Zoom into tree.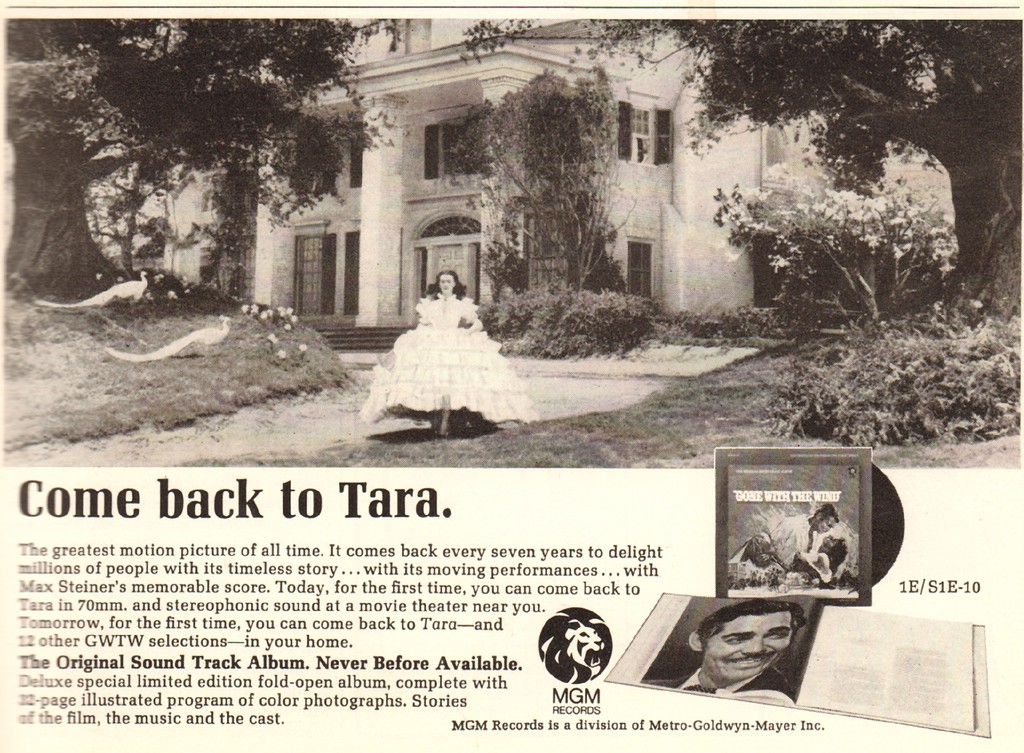
Zoom target: 447 71 630 292.
